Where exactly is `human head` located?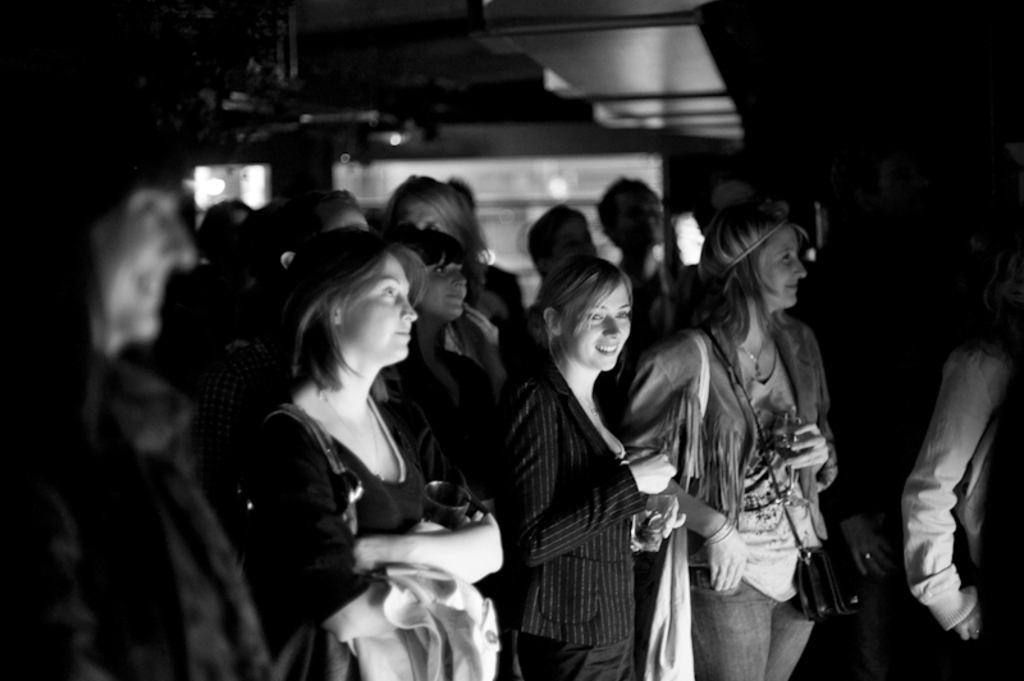
Its bounding box is select_region(596, 178, 668, 251).
